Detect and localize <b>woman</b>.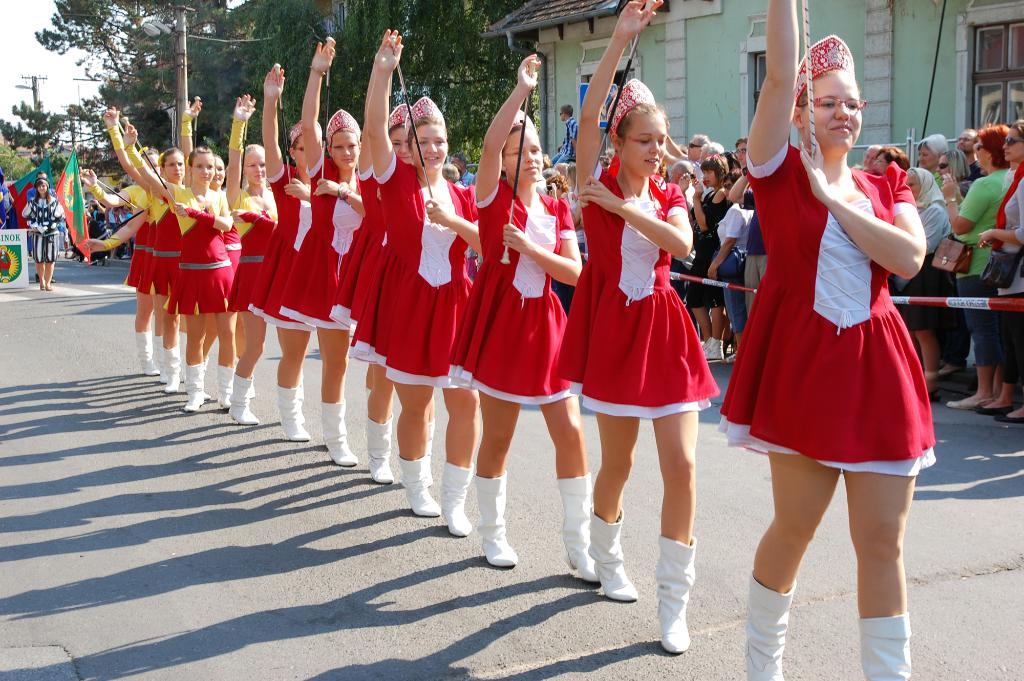
Localized at [935,124,1013,406].
